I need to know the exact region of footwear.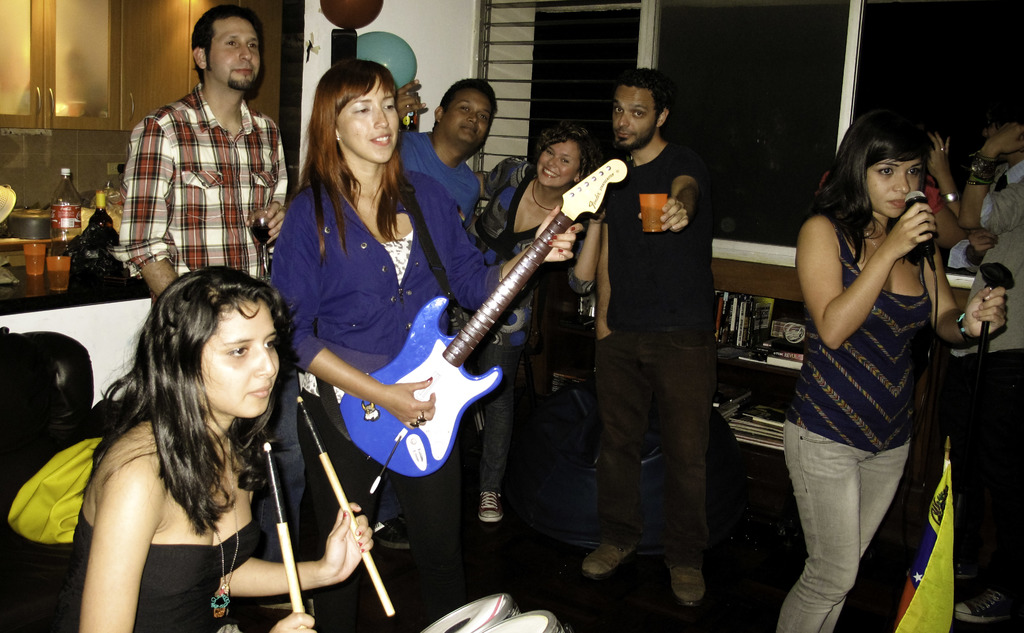
Region: <bbox>584, 537, 630, 573</bbox>.
